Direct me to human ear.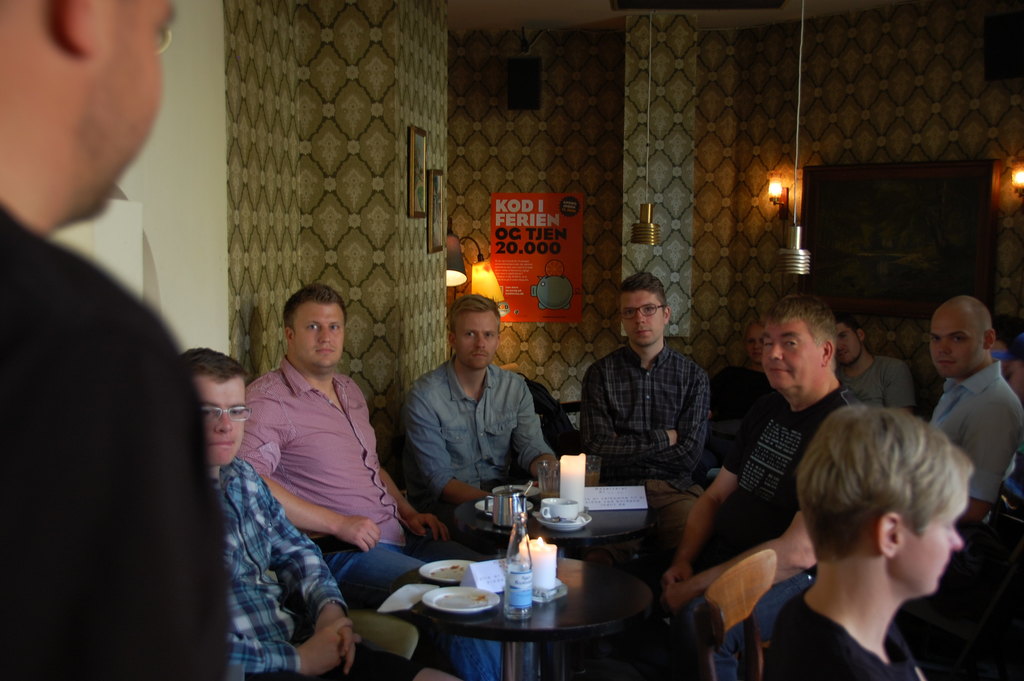
Direction: <box>54,0,94,58</box>.
